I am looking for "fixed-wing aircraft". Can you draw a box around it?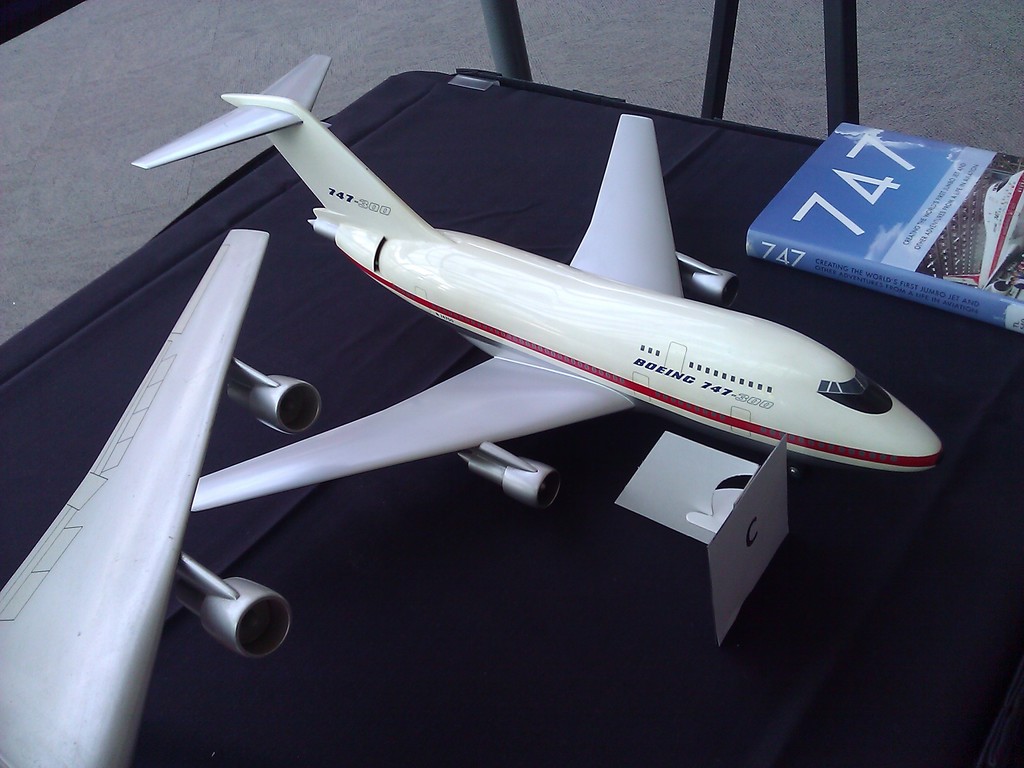
Sure, the bounding box is (left=136, top=65, right=940, bottom=512).
